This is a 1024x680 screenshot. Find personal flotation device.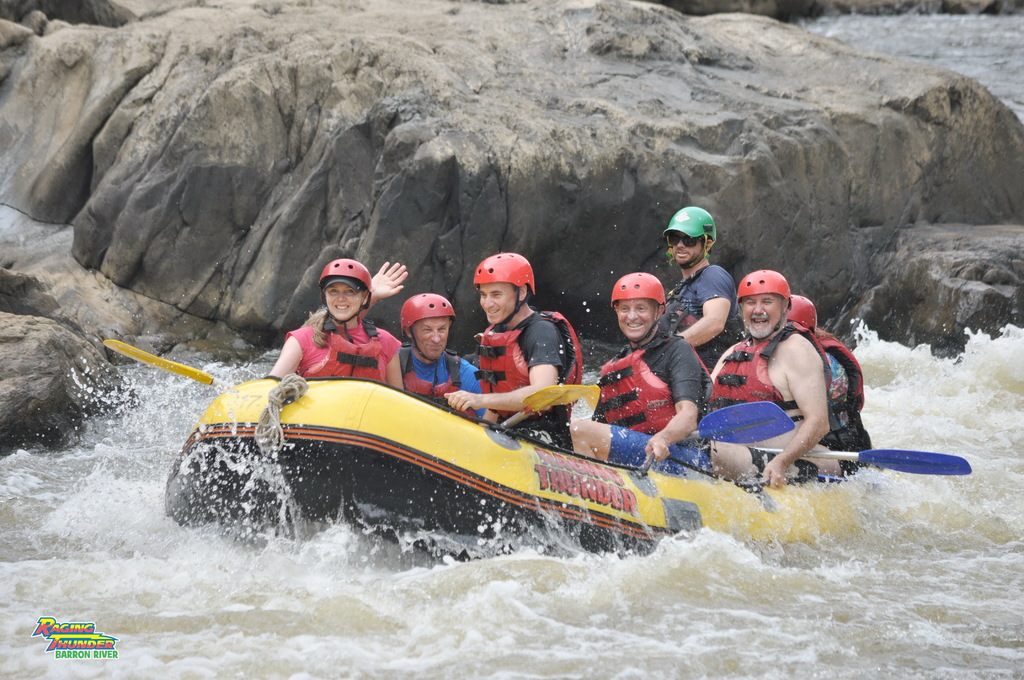
Bounding box: bbox=(595, 332, 716, 440).
